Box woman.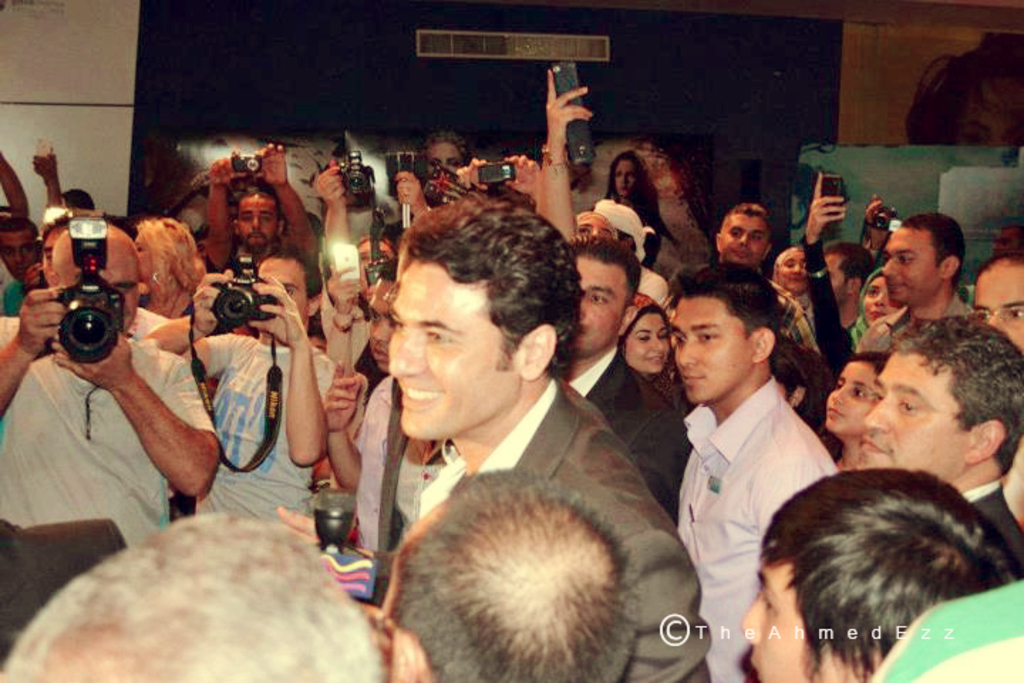
bbox=(619, 299, 683, 407).
